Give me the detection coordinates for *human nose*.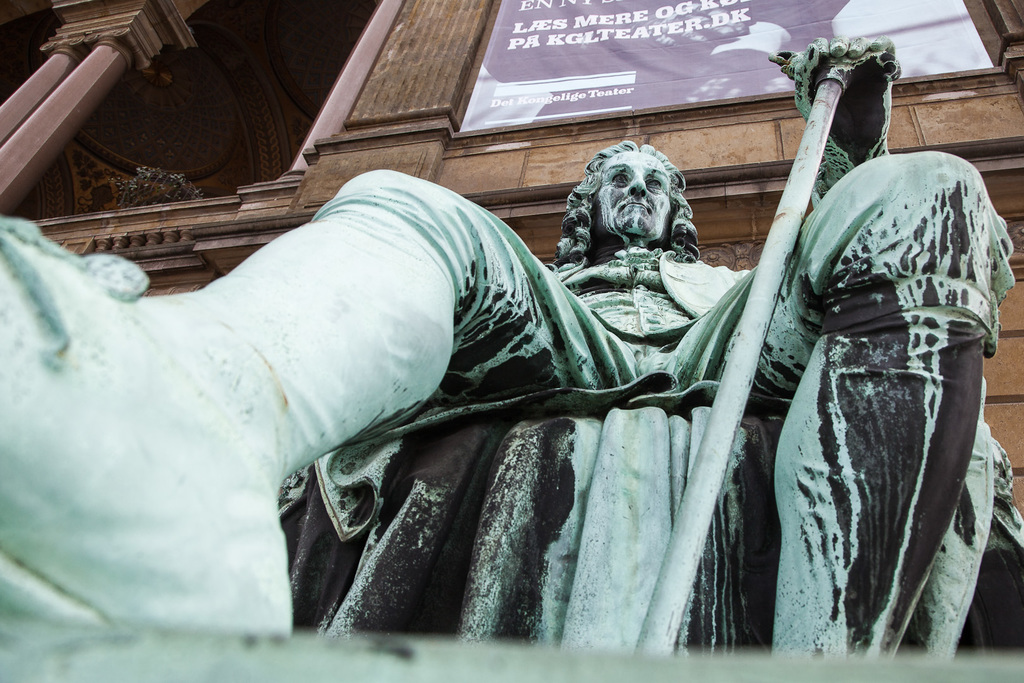
region(630, 175, 649, 197).
